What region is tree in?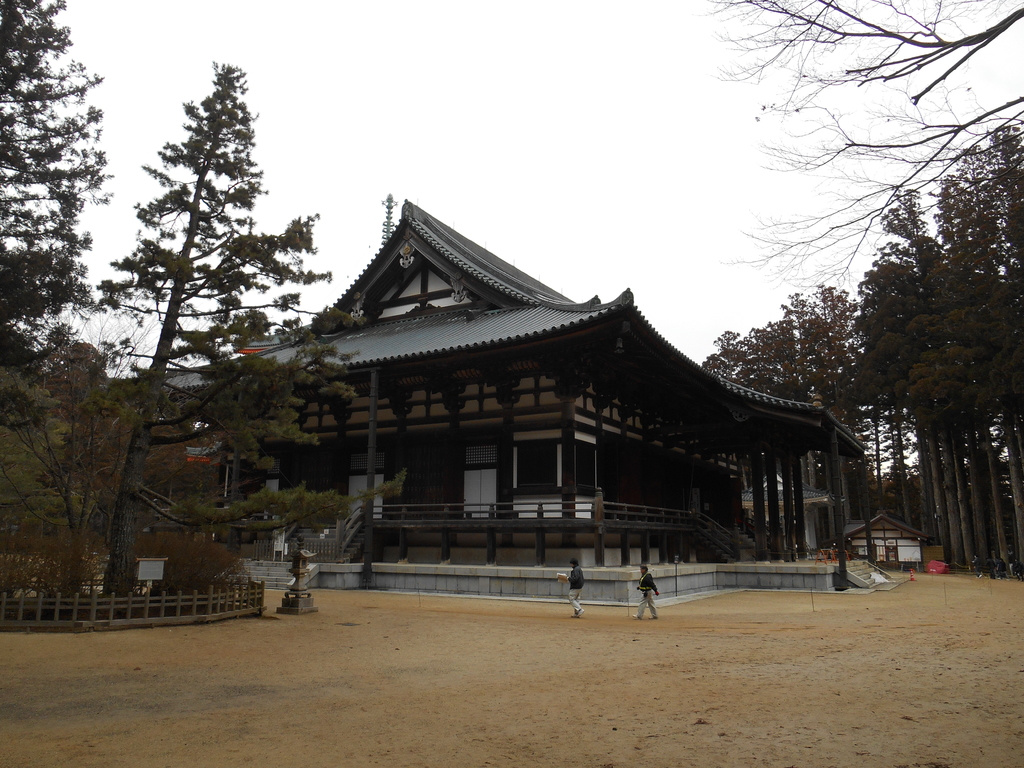
83/28/332/580.
